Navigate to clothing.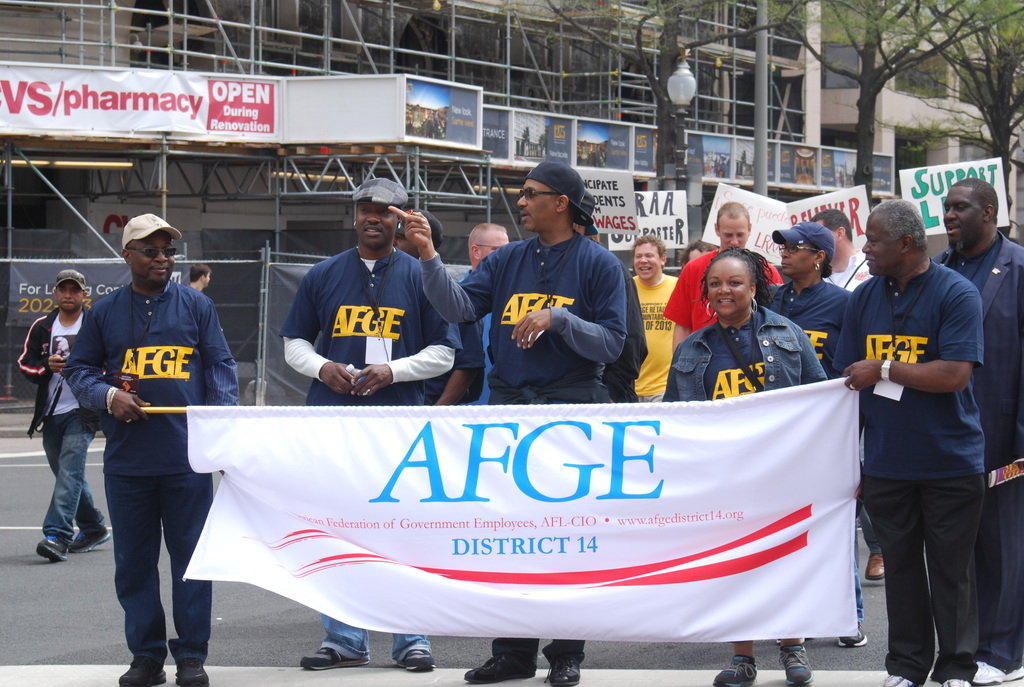
Navigation target: box(63, 278, 247, 663).
